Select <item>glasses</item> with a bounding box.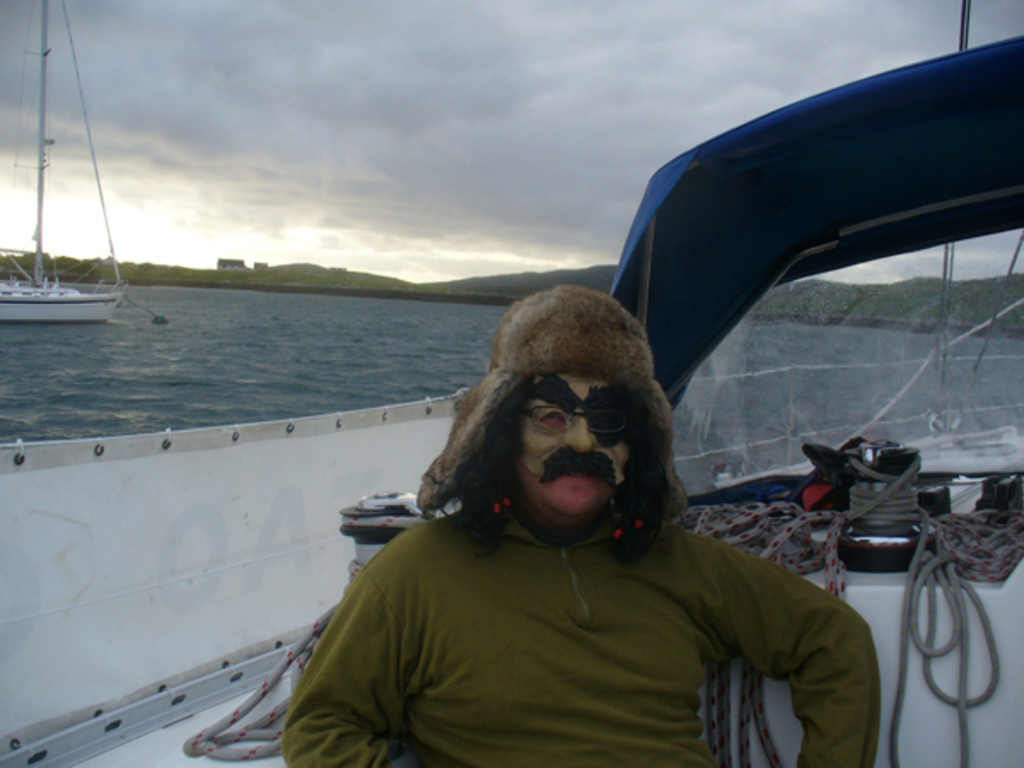
488, 387, 638, 452.
